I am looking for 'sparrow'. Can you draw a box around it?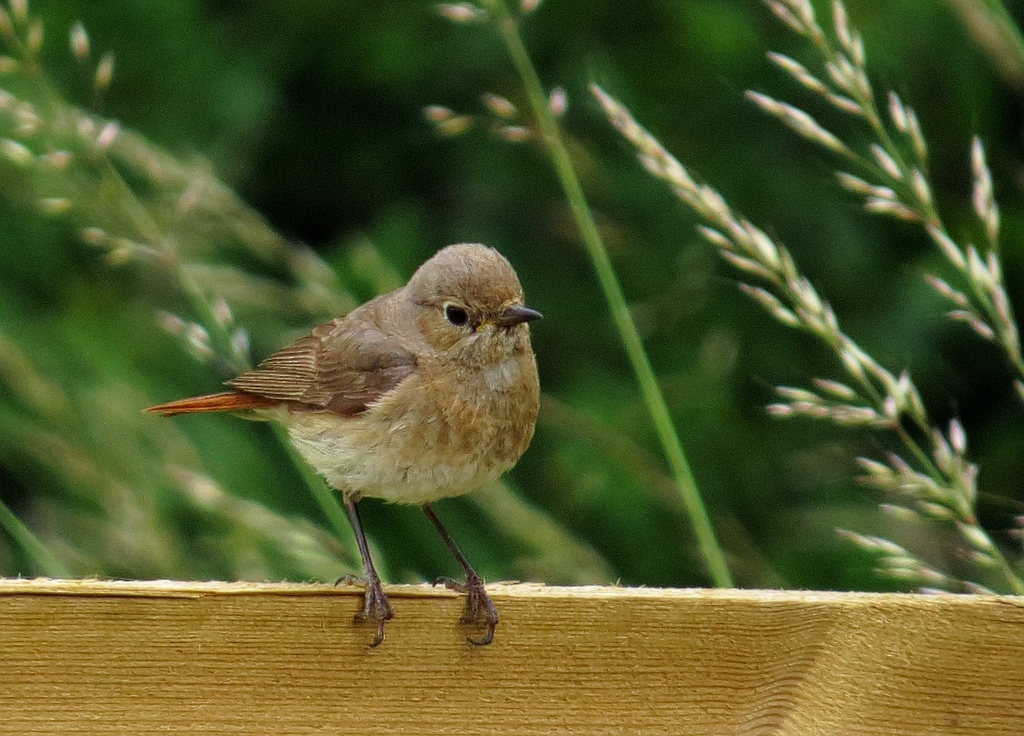
Sure, the bounding box is detection(143, 240, 545, 645).
